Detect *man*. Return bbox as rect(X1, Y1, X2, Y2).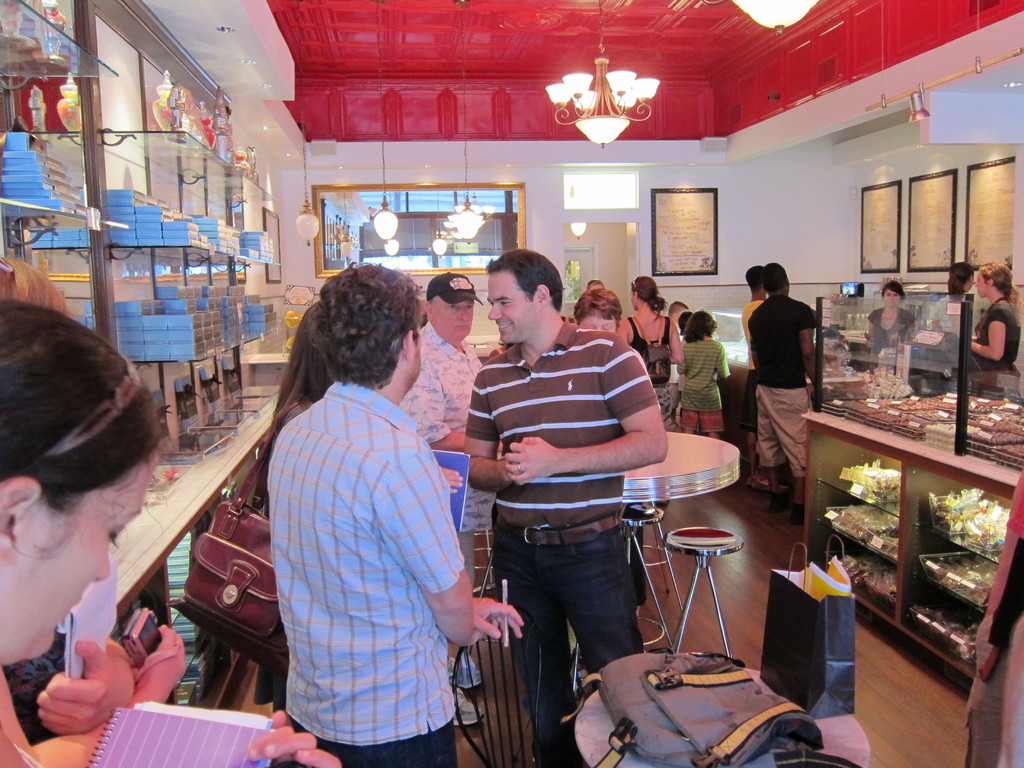
rect(266, 262, 524, 765).
